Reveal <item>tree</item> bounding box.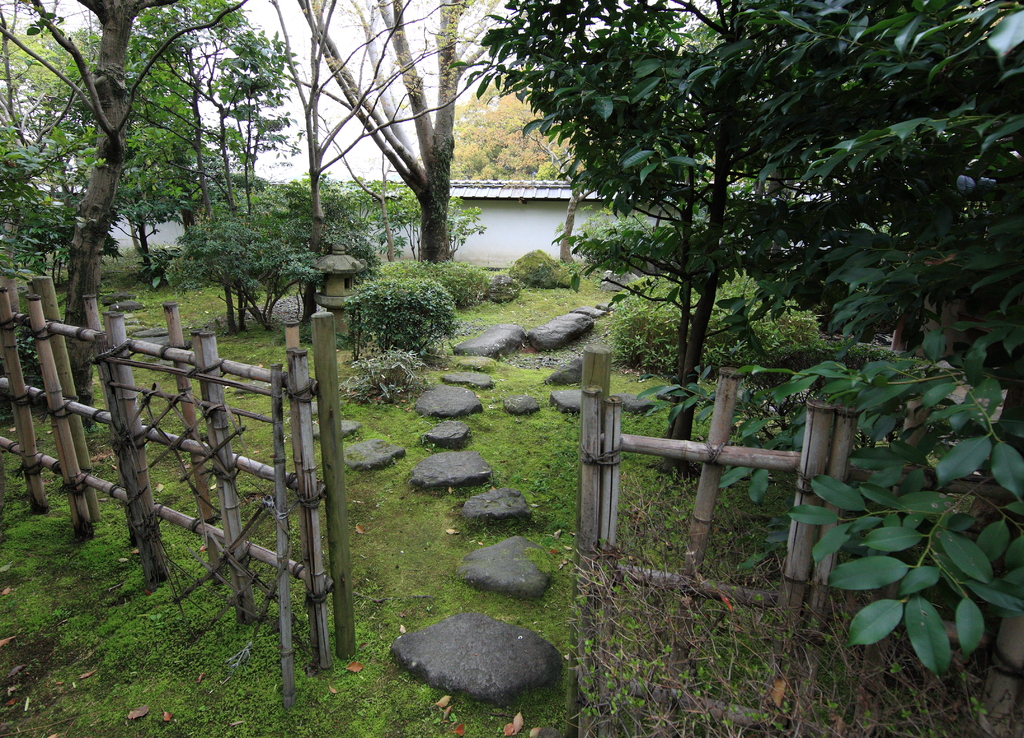
Revealed: 294:0:539:269.
